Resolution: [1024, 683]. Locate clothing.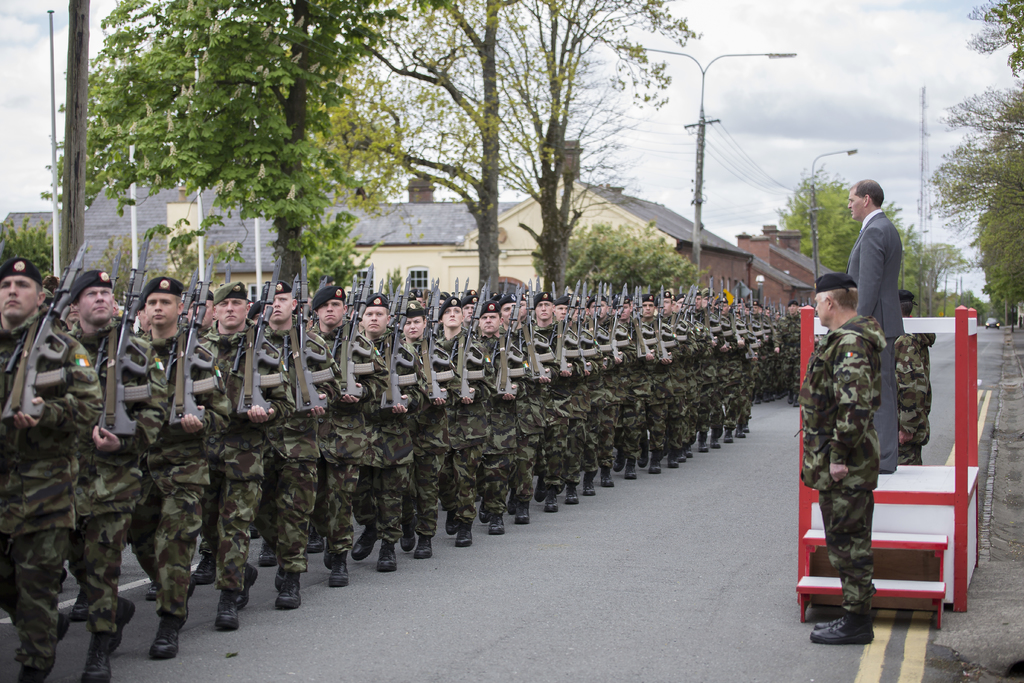
<bbox>0, 302, 88, 682</bbox>.
